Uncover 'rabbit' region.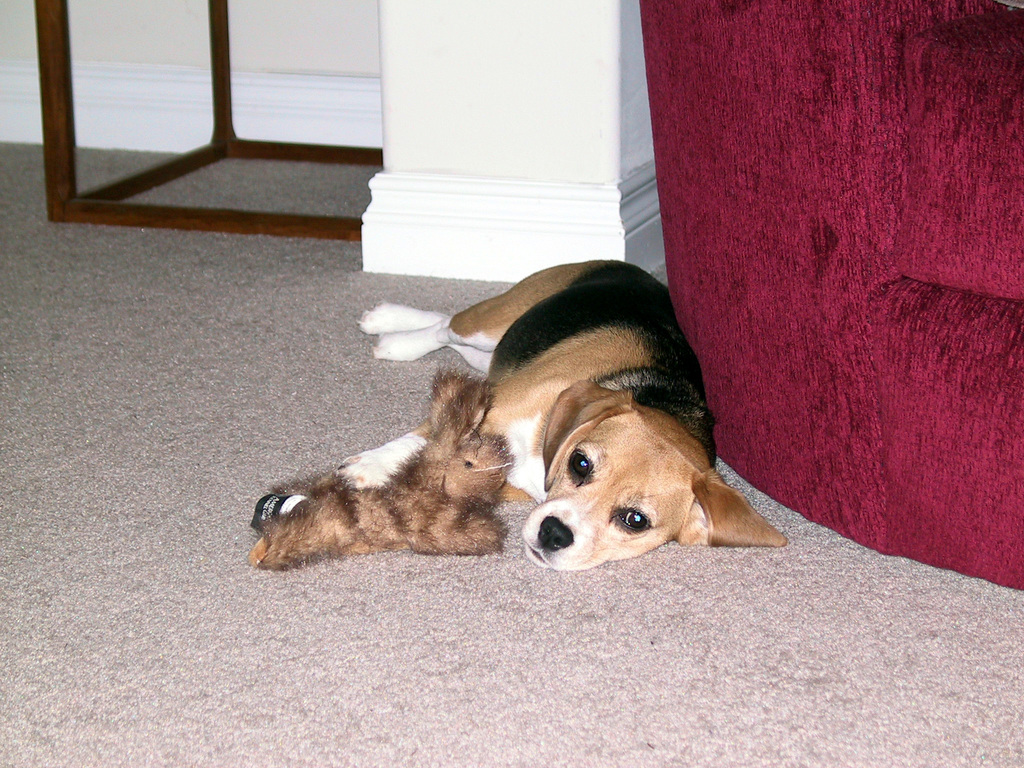
Uncovered: x1=247, y1=366, x2=516, y2=570.
